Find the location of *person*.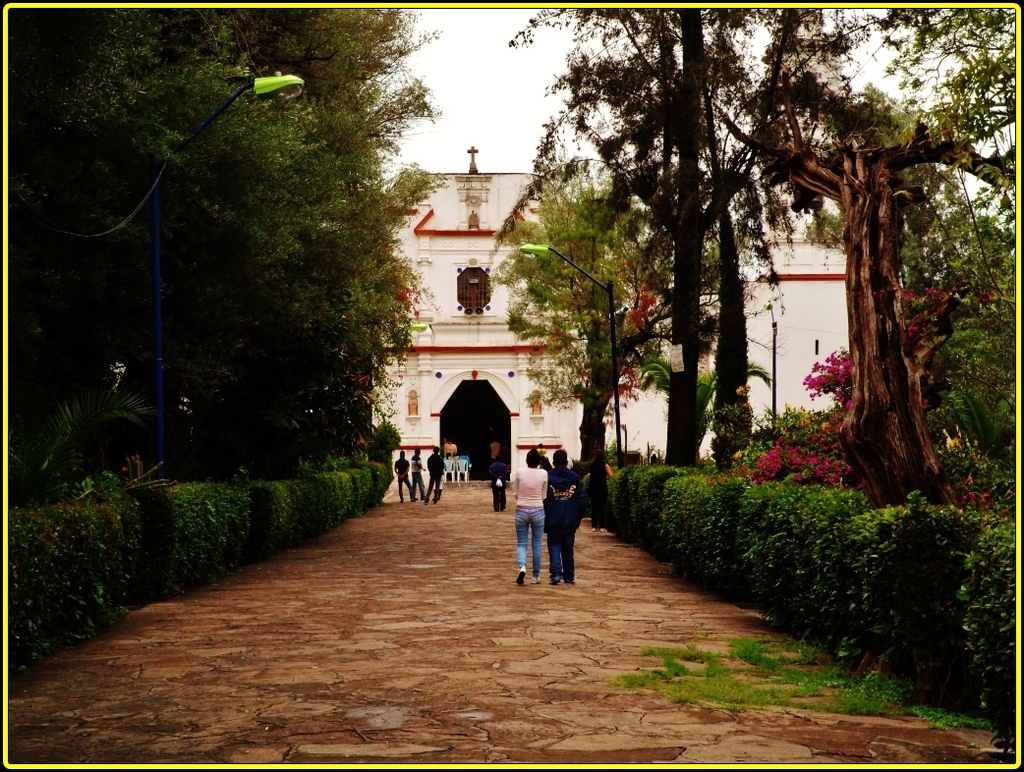
Location: Rect(390, 444, 412, 510).
